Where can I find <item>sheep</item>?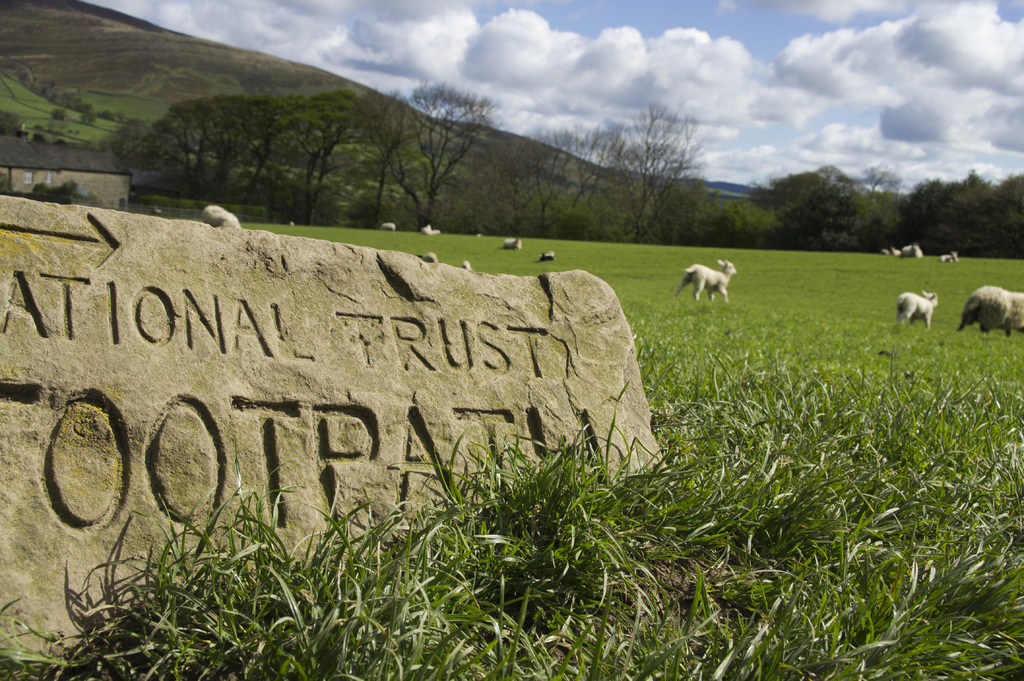
You can find it at rect(380, 223, 399, 230).
